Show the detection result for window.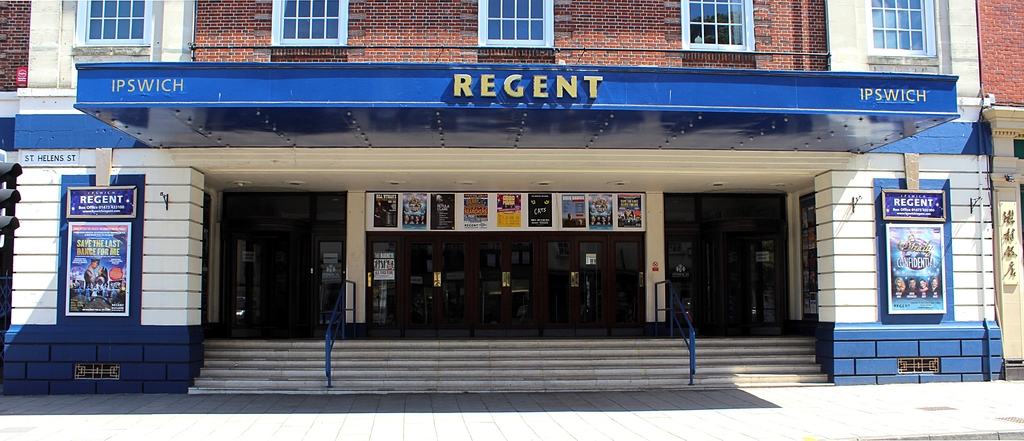
(left=277, top=0, right=350, bottom=46).
